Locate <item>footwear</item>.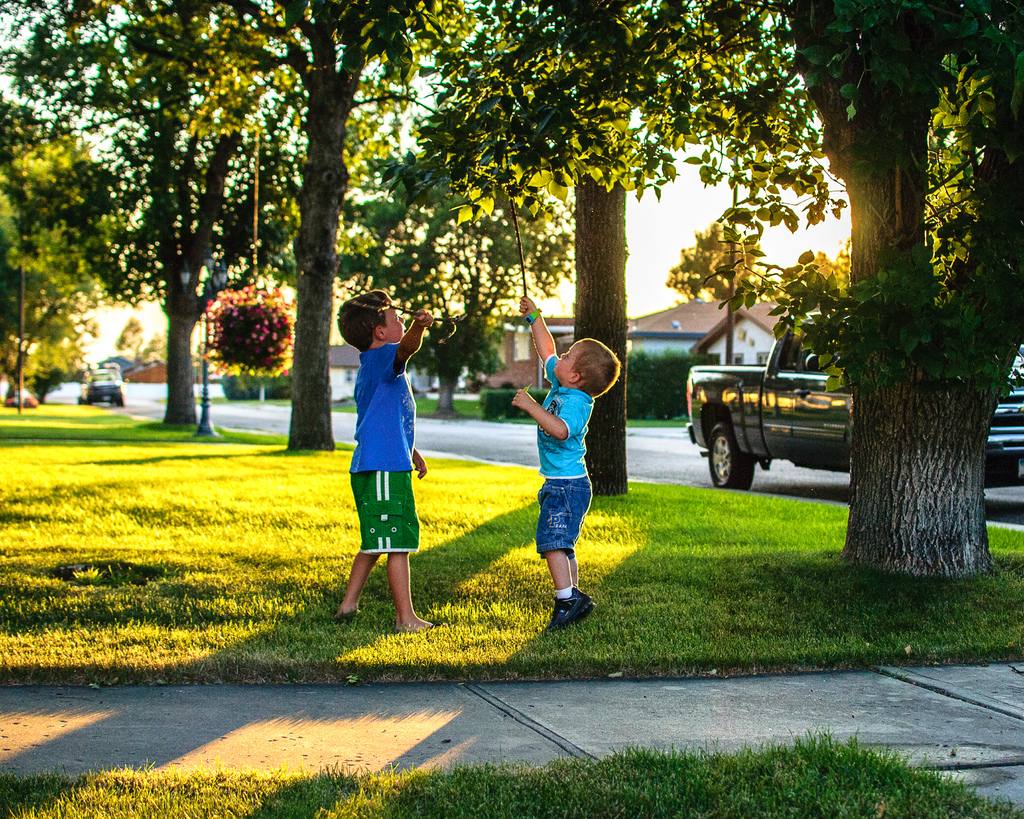
Bounding box: (334, 603, 362, 623).
